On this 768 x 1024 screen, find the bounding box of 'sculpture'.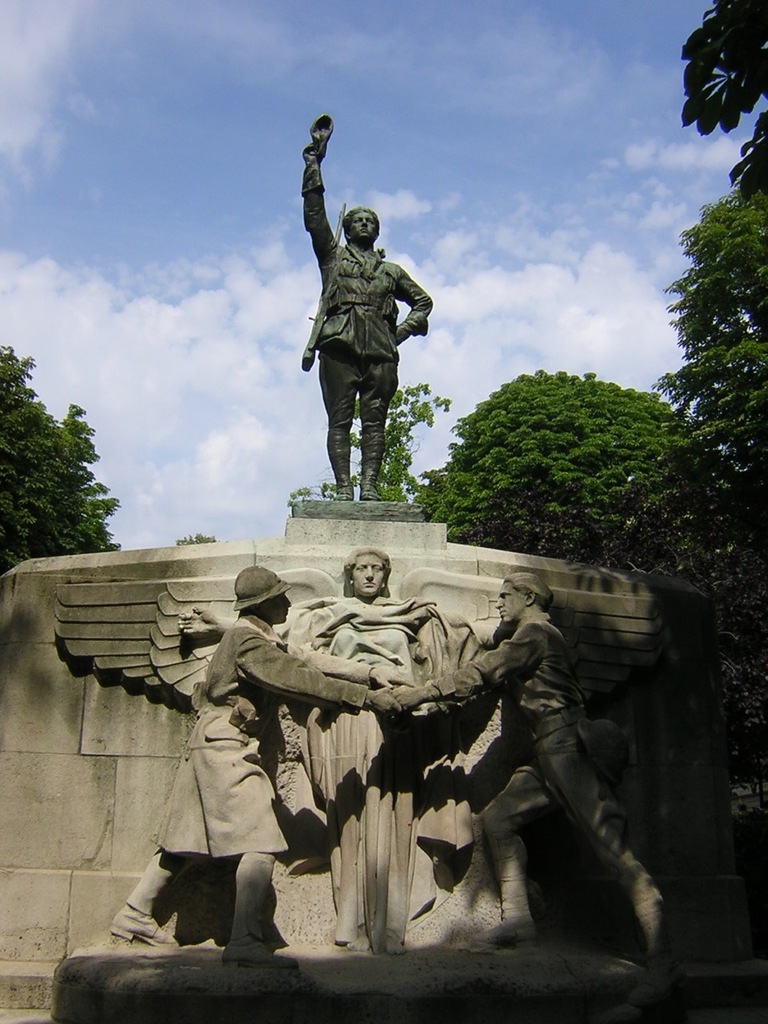
Bounding box: rect(169, 545, 490, 969).
